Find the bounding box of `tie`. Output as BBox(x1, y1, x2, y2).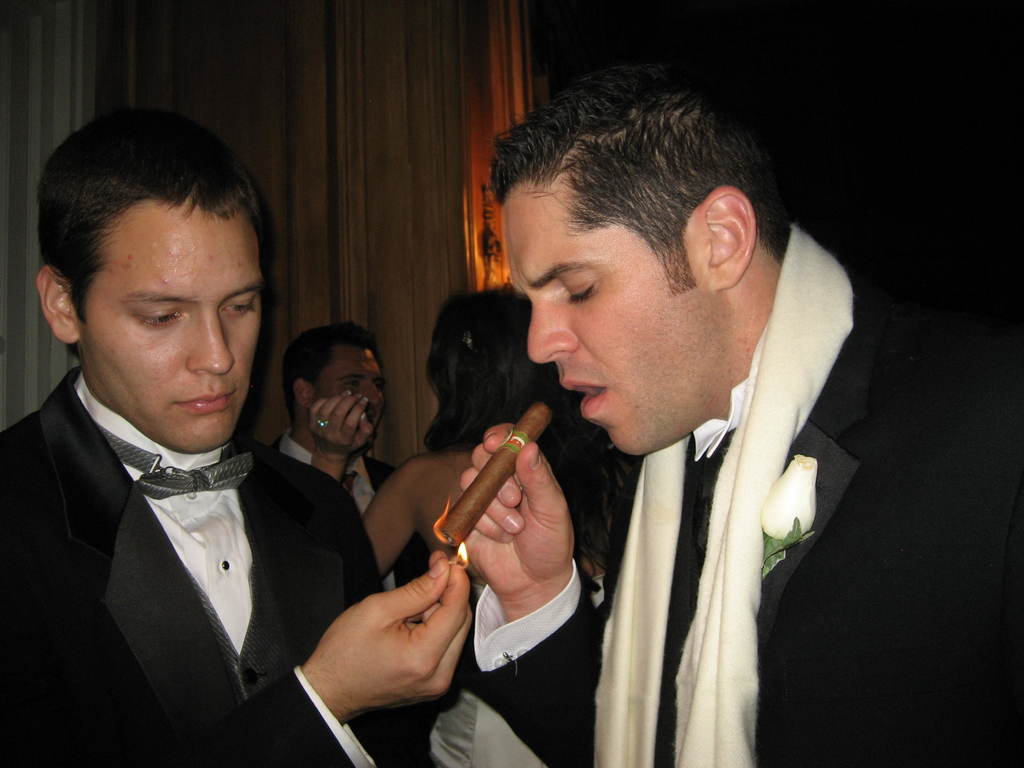
BBox(93, 424, 254, 500).
